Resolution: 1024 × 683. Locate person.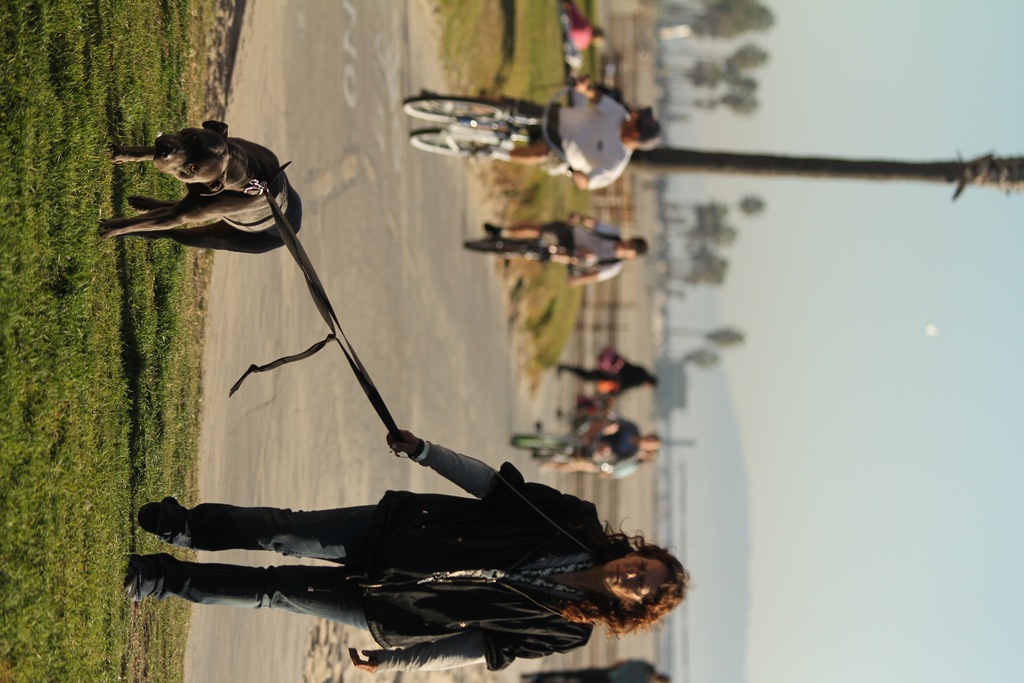
Rect(533, 425, 662, 475).
